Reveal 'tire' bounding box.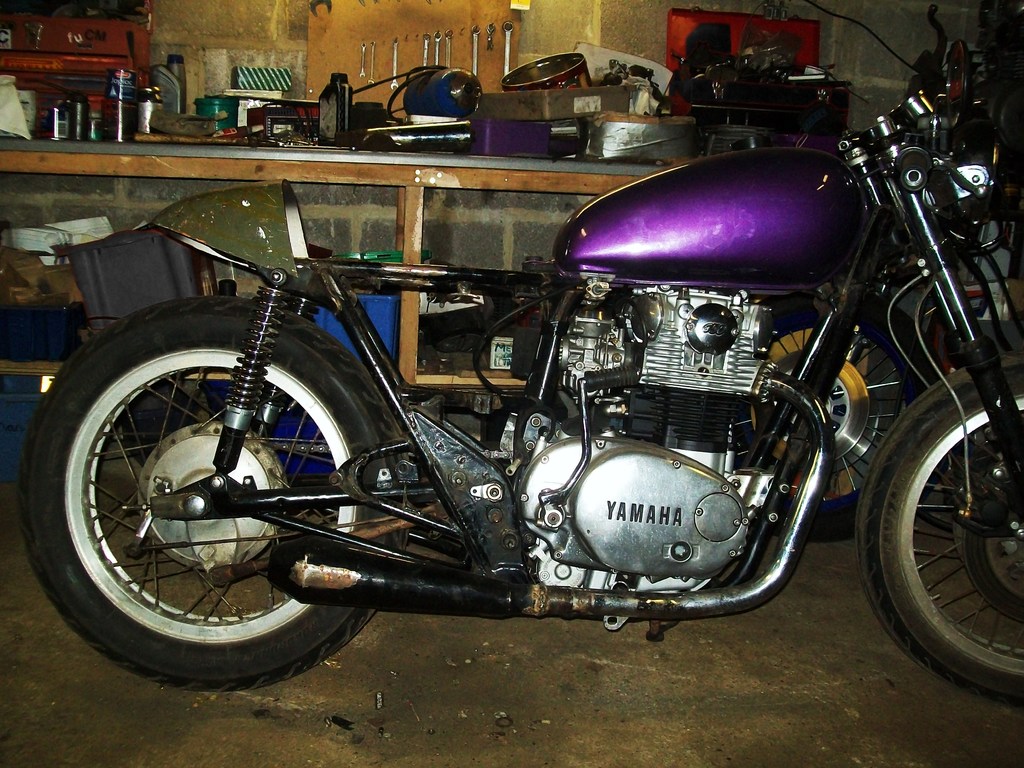
Revealed: Rect(857, 351, 1023, 704).
